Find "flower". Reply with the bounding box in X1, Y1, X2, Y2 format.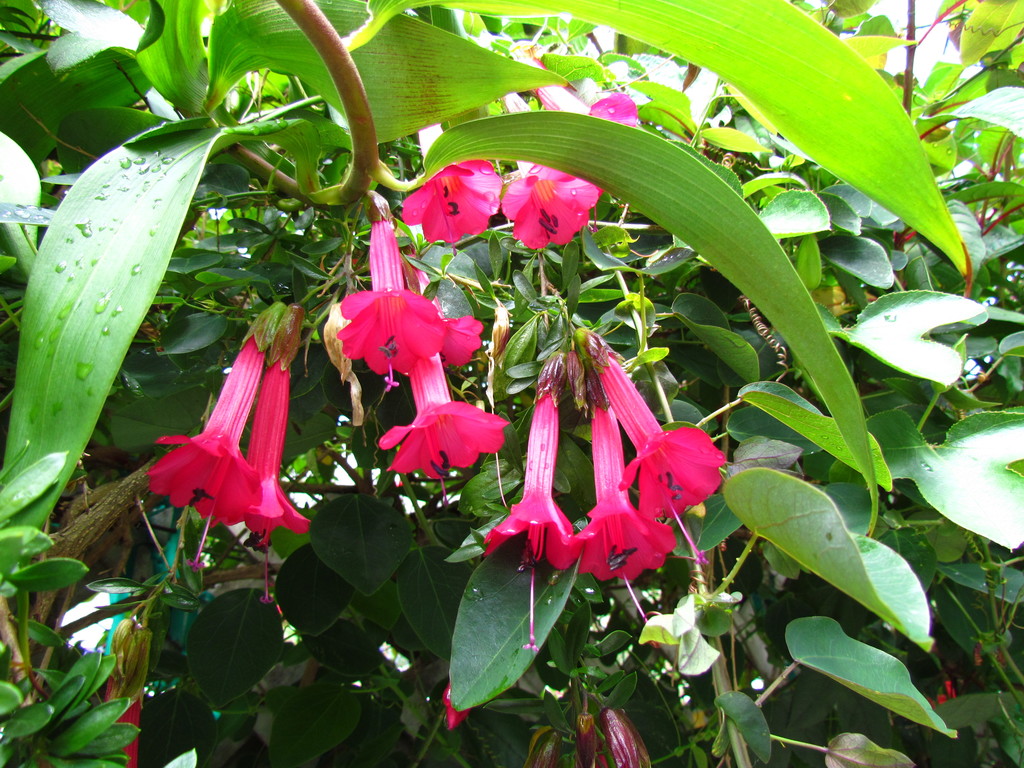
591, 328, 726, 564.
